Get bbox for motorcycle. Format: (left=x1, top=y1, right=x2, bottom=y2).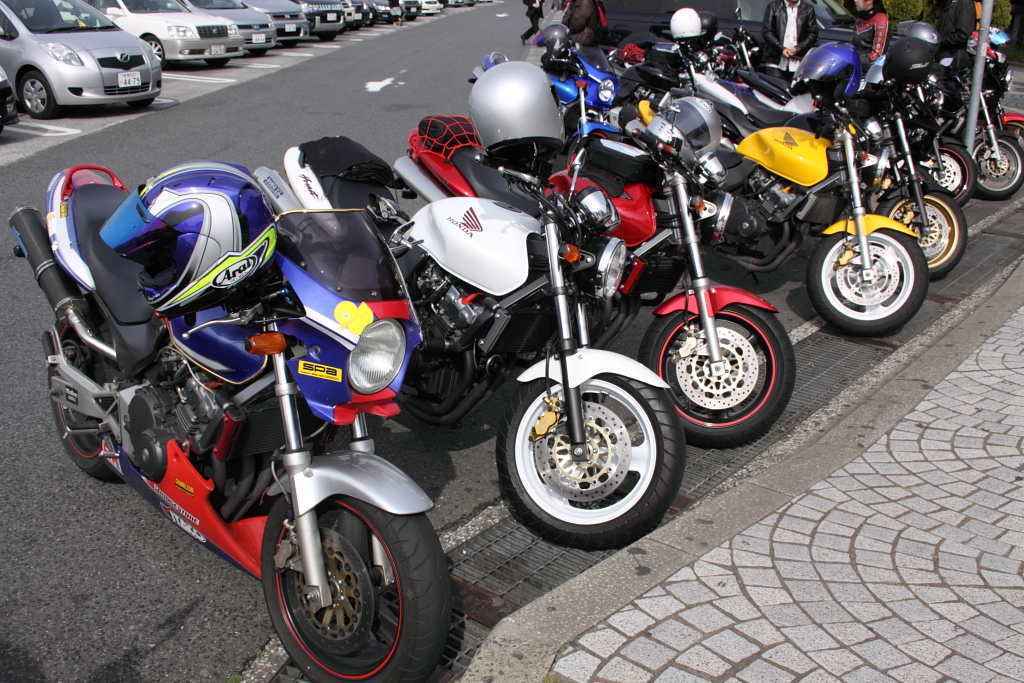
(left=283, top=148, right=684, bottom=552).
